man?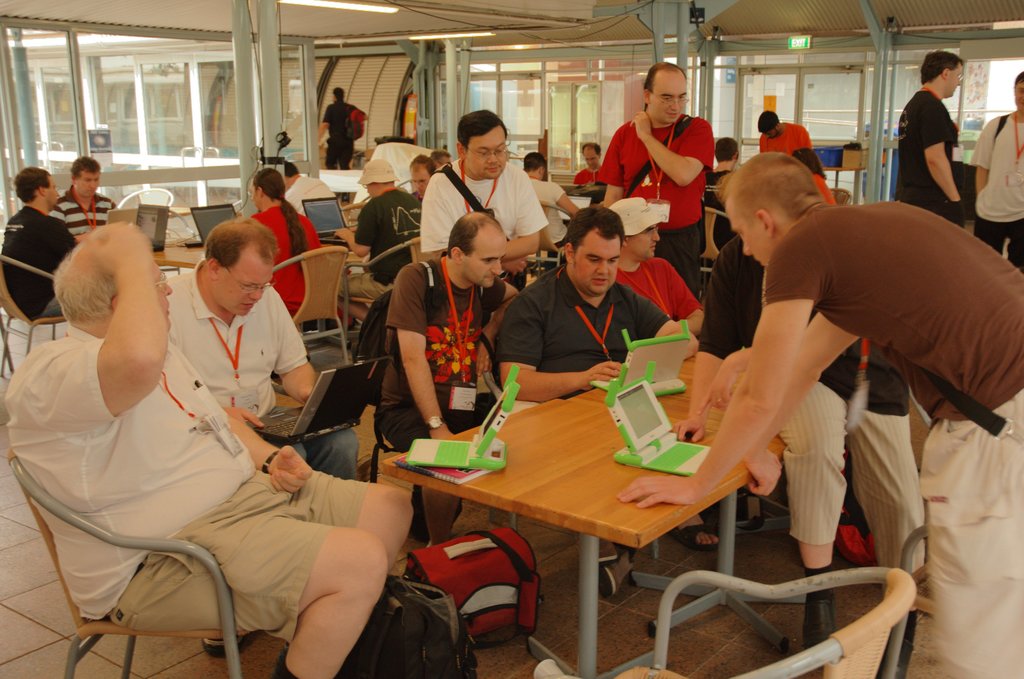
select_region(408, 153, 433, 197)
